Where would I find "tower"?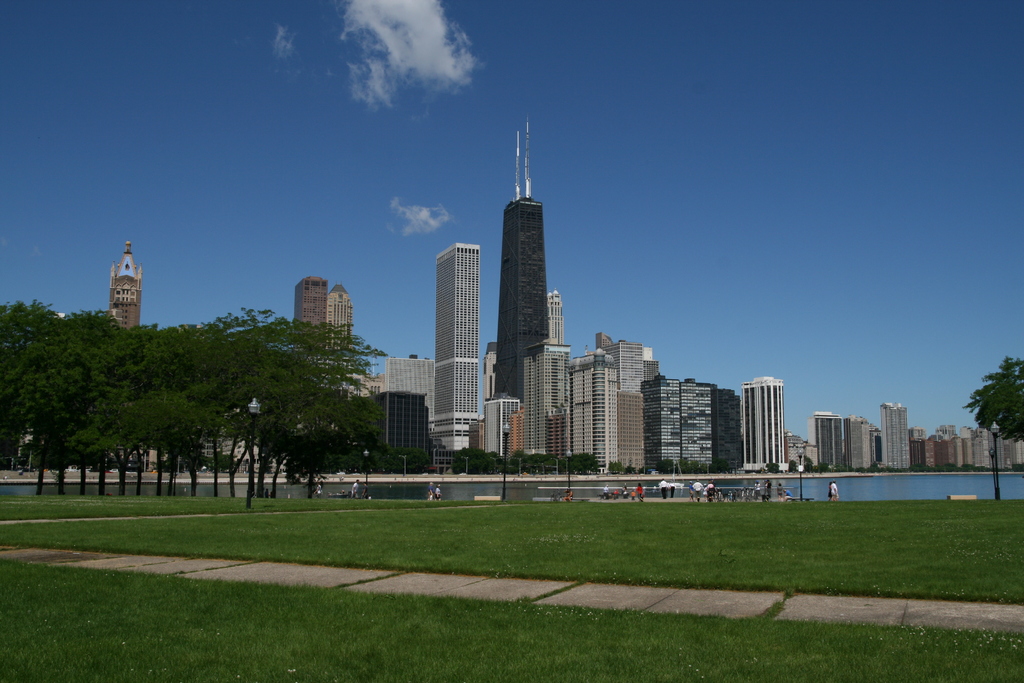
At locate(328, 286, 352, 358).
